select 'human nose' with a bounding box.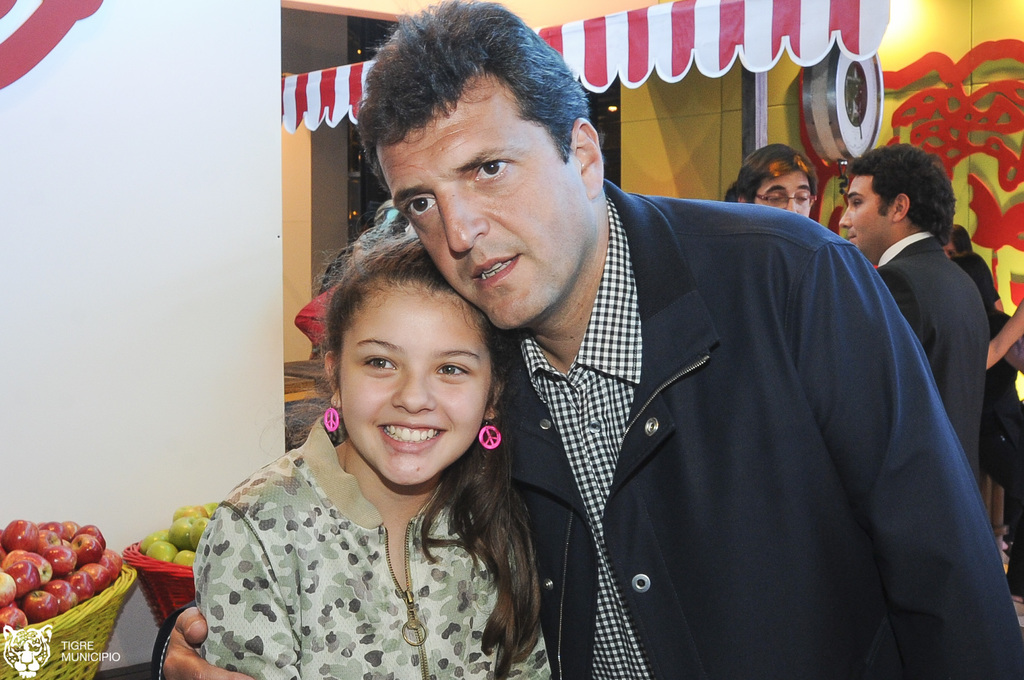
(left=783, top=195, right=797, bottom=215).
